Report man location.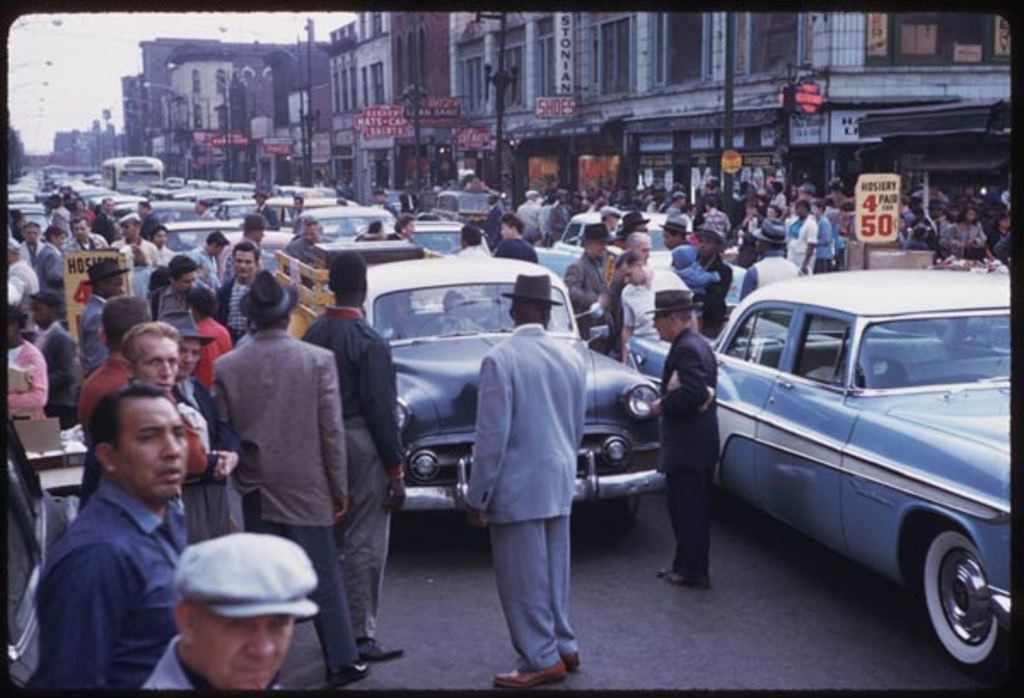
Report: {"left": 374, "top": 196, "right": 403, "bottom": 224}.
